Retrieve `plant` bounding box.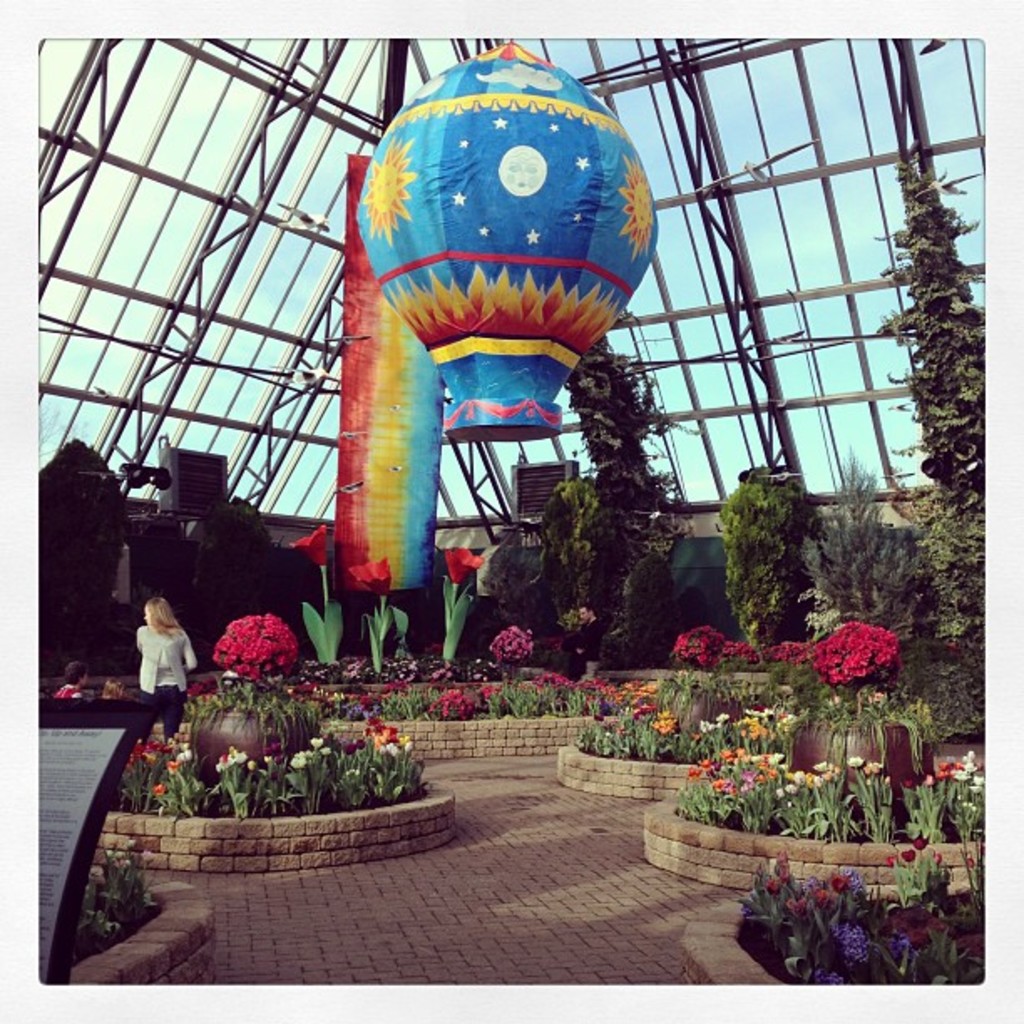
Bounding box: pyautogui.locateOnScreen(479, 678, 502, 718).
